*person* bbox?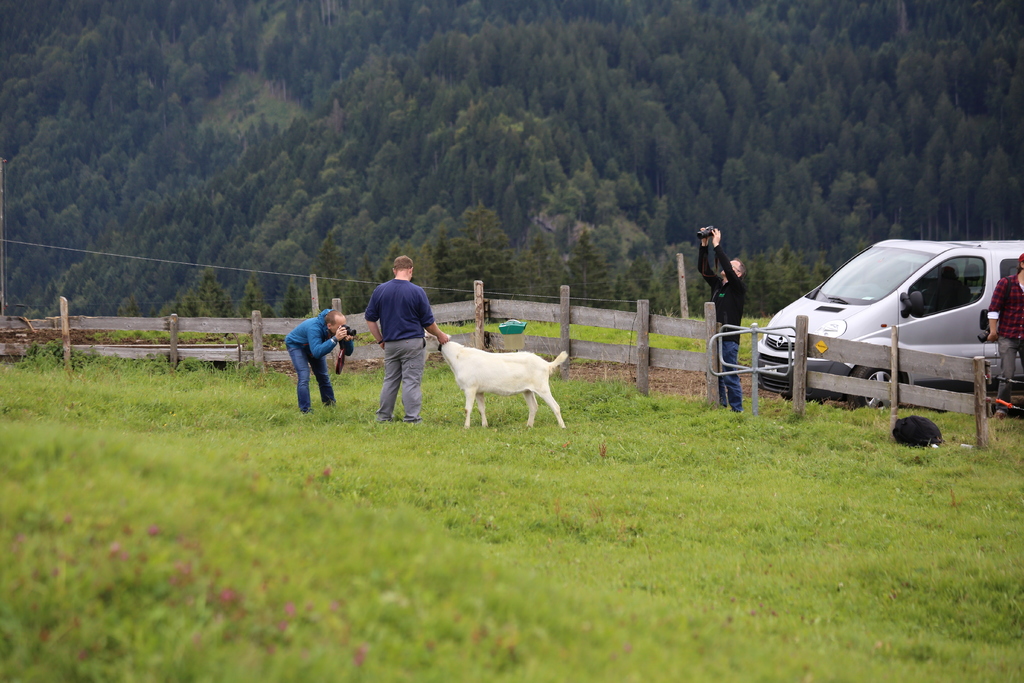
bbox=[985, 249, 1023, 418]
